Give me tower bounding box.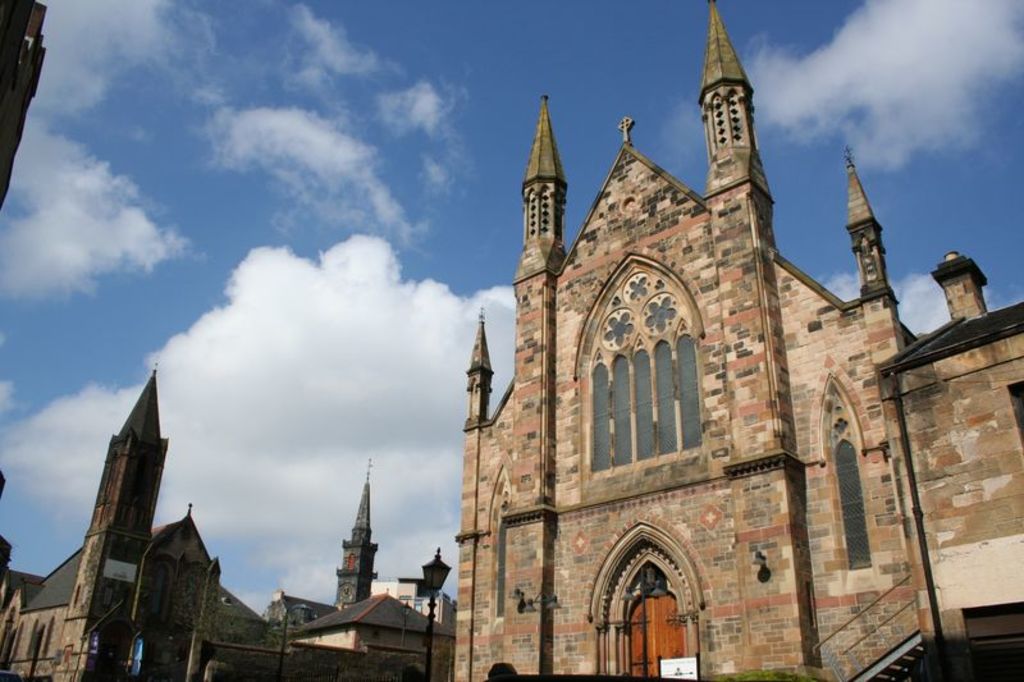
locate(452, 0, 923, 681).
